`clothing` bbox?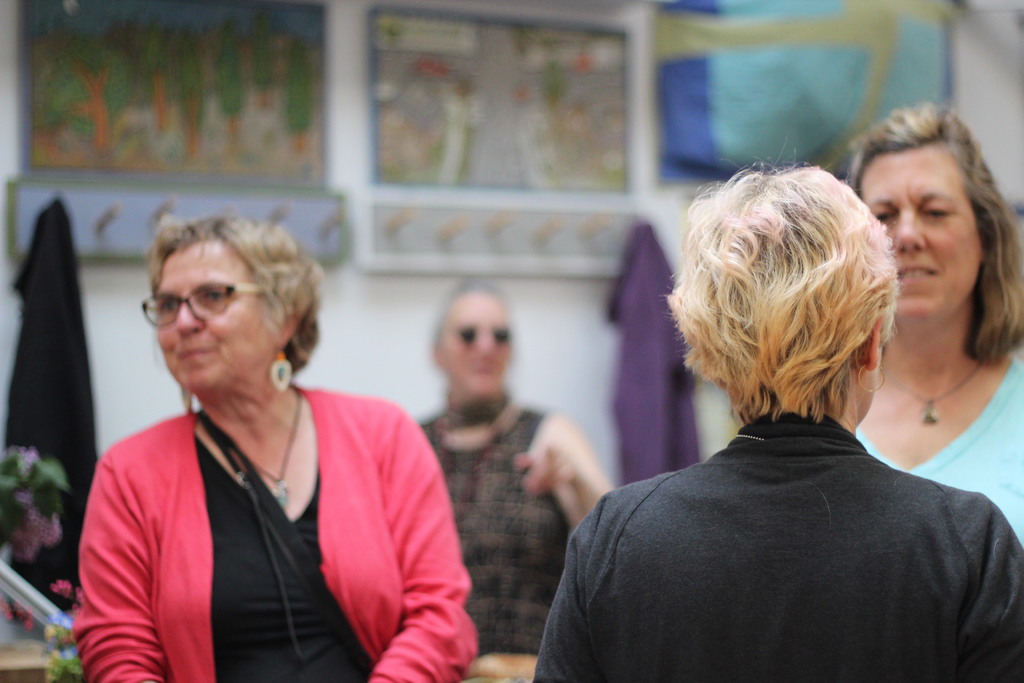
850/346/1023/554
